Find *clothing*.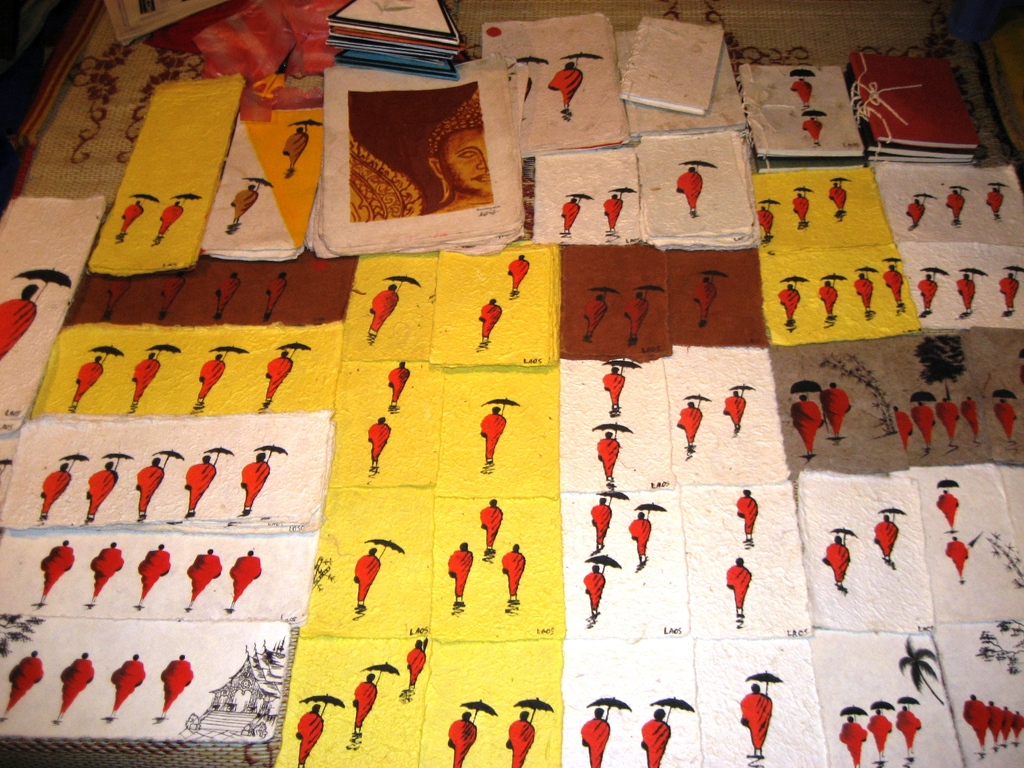
477:400:504:466.
